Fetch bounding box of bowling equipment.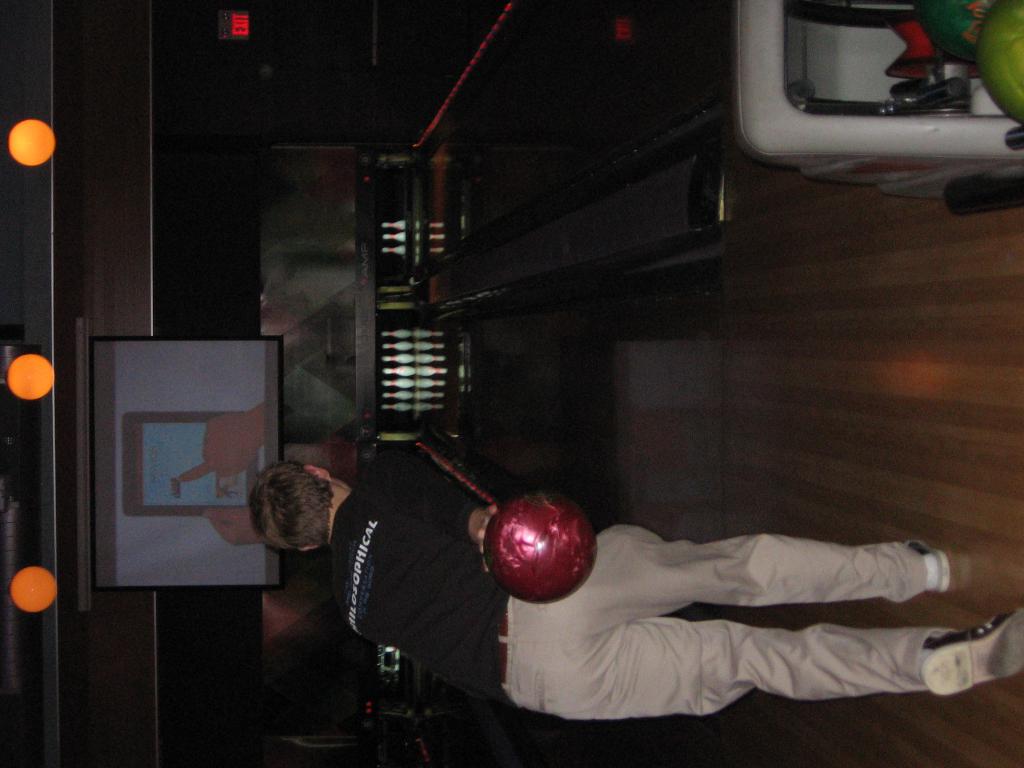
Bbox: <region>378, 245, 418, 261</region>.
